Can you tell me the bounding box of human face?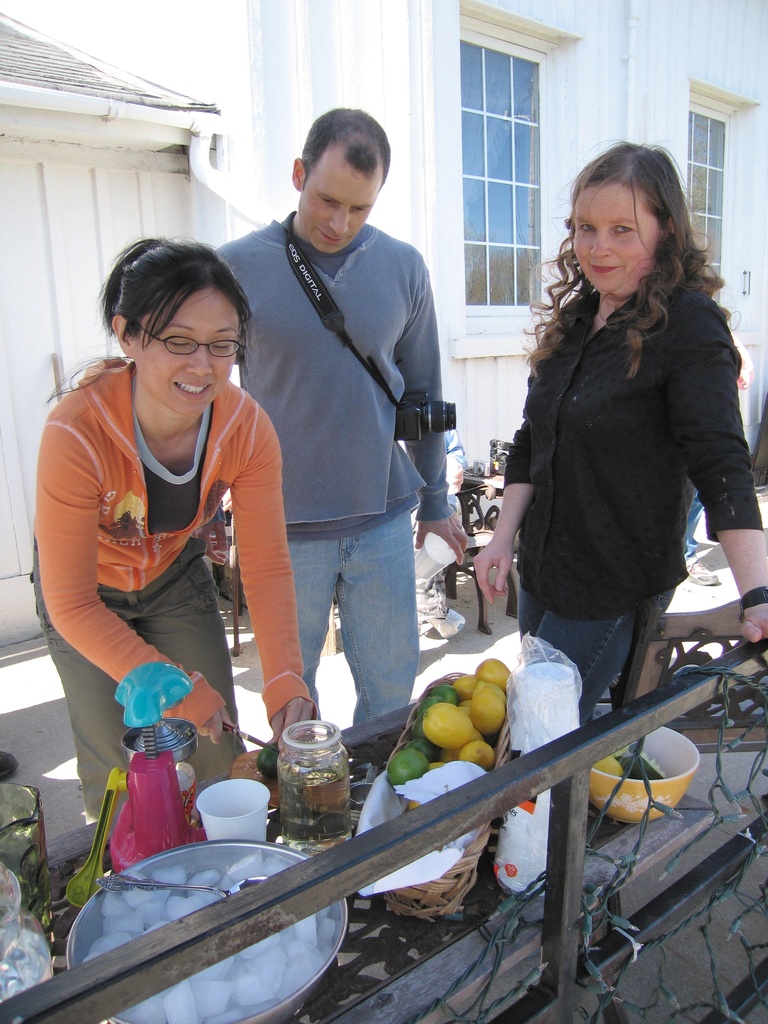
region(127, 285, 241, 426).
